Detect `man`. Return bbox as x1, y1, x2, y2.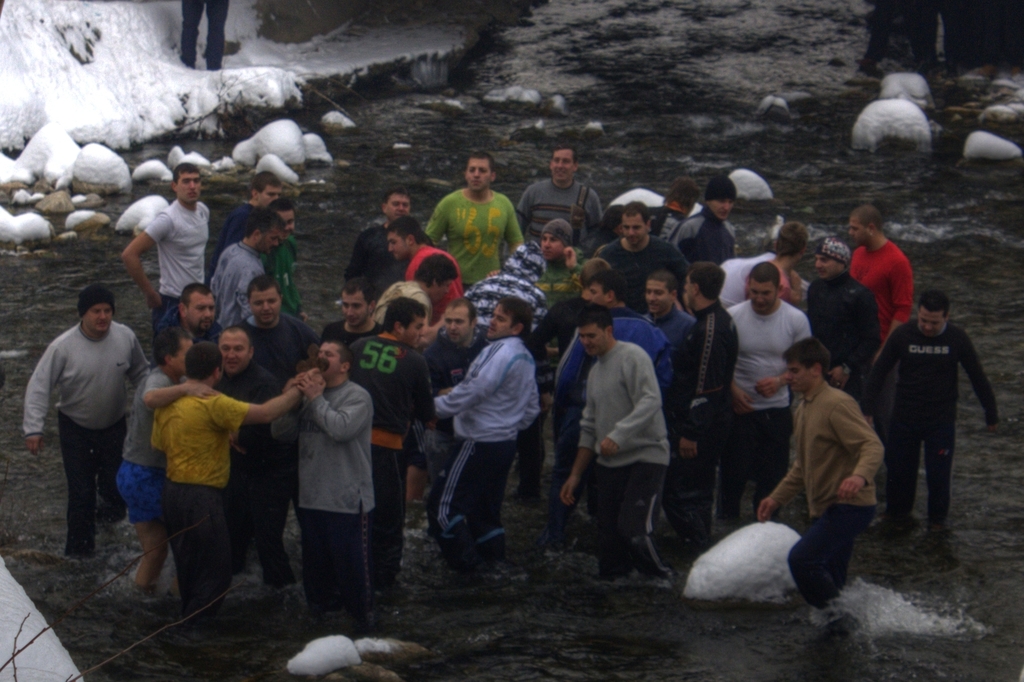
484, 218, 582, 301.
